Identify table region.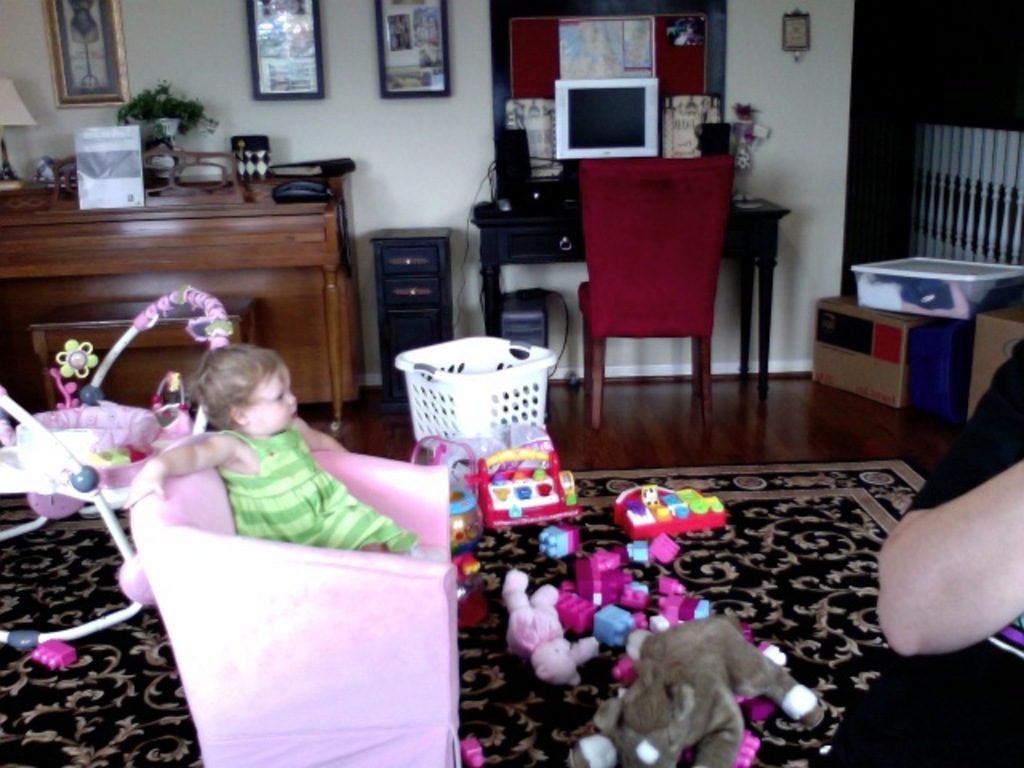
Region: region(475, 213, 786, 392).
